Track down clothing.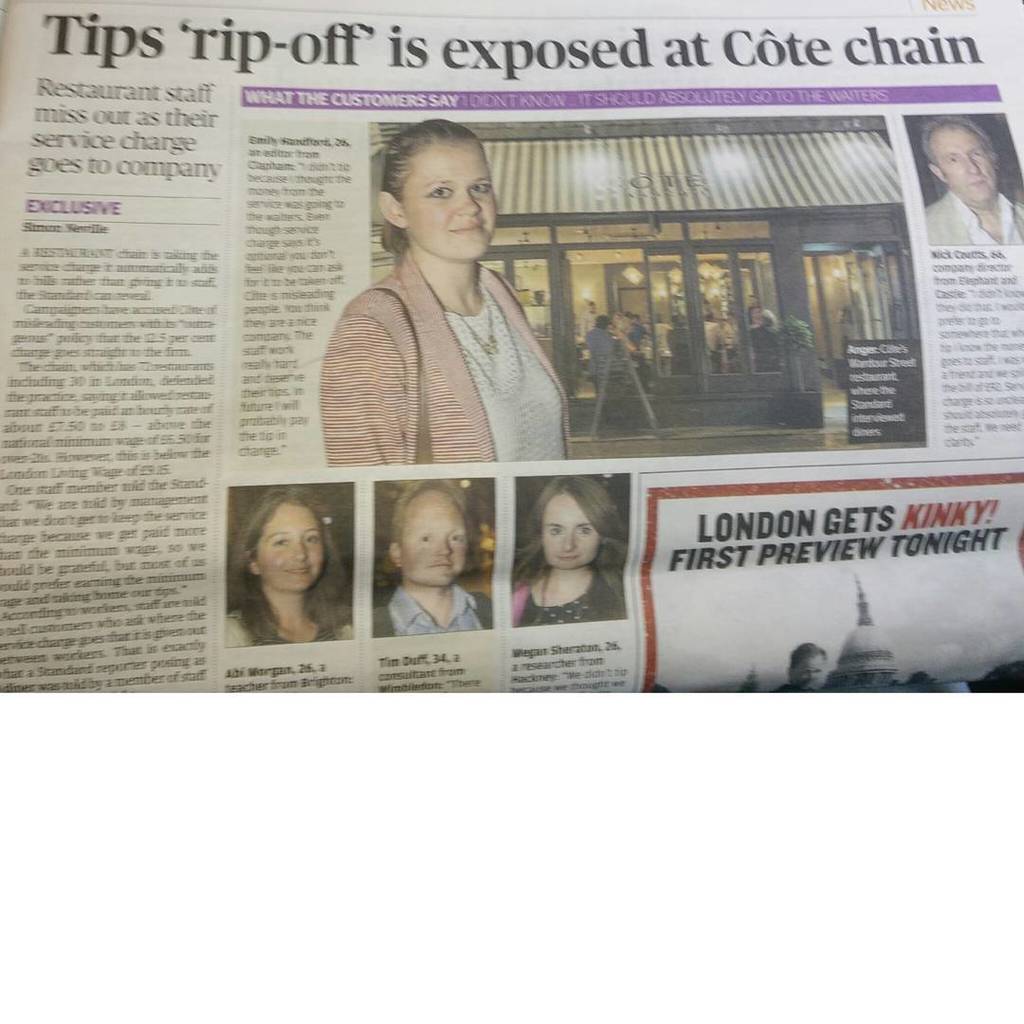
Tracked to (left=374, top=590, right=492, bottom=638).
